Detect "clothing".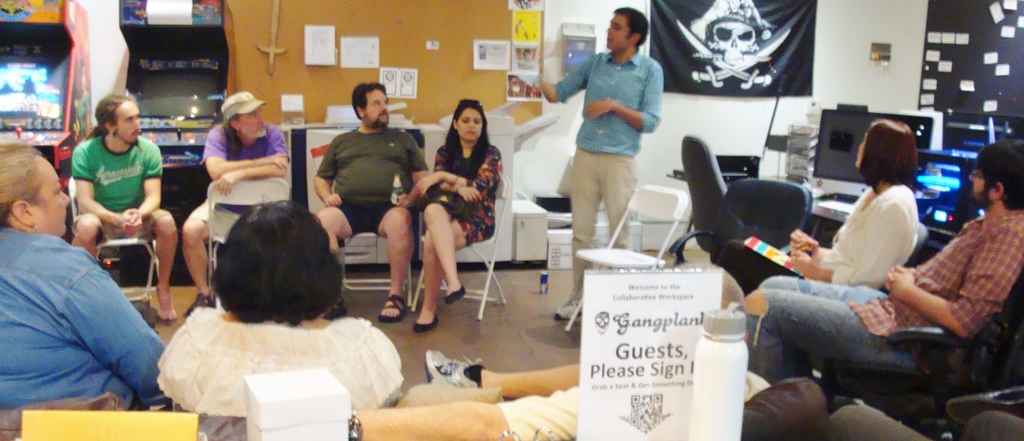
Detected at 9,181,157,427.
